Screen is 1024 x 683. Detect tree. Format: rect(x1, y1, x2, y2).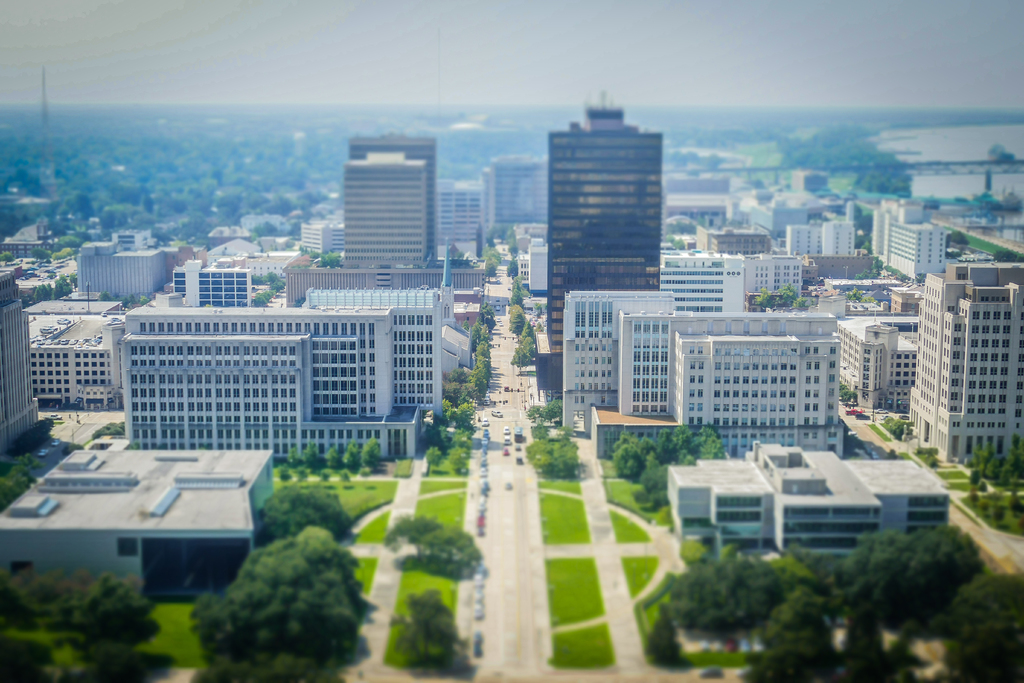
rect(767, 555, 828, 623).
